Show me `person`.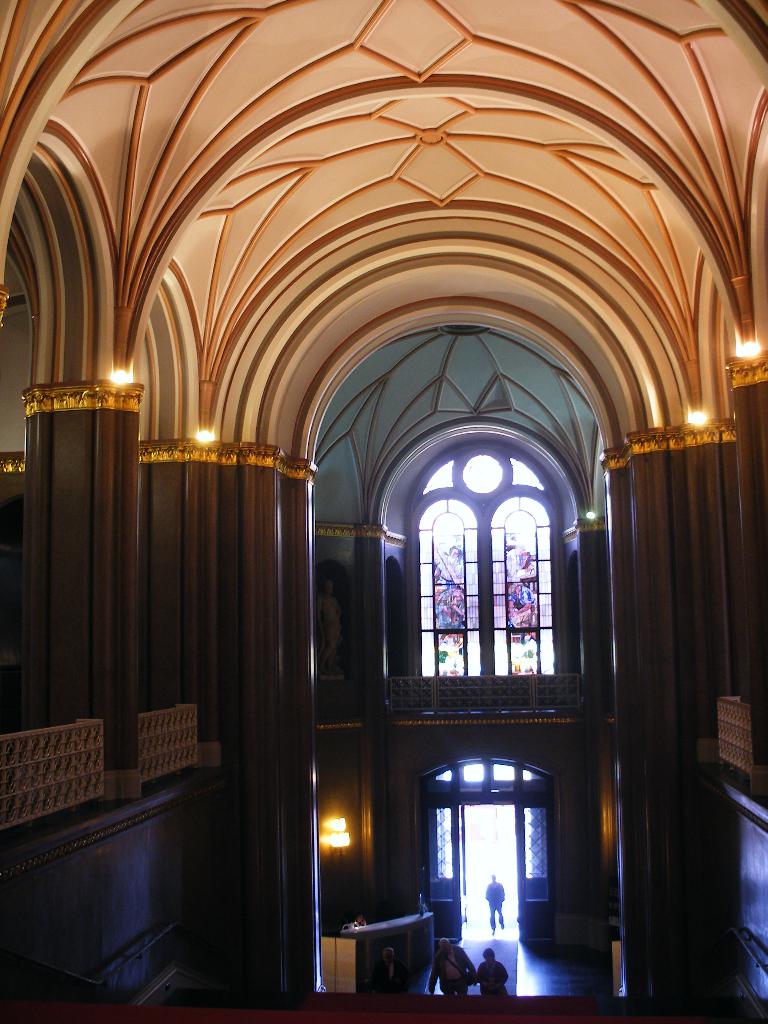
`person` is here: (474, 948, 504, 1011).
